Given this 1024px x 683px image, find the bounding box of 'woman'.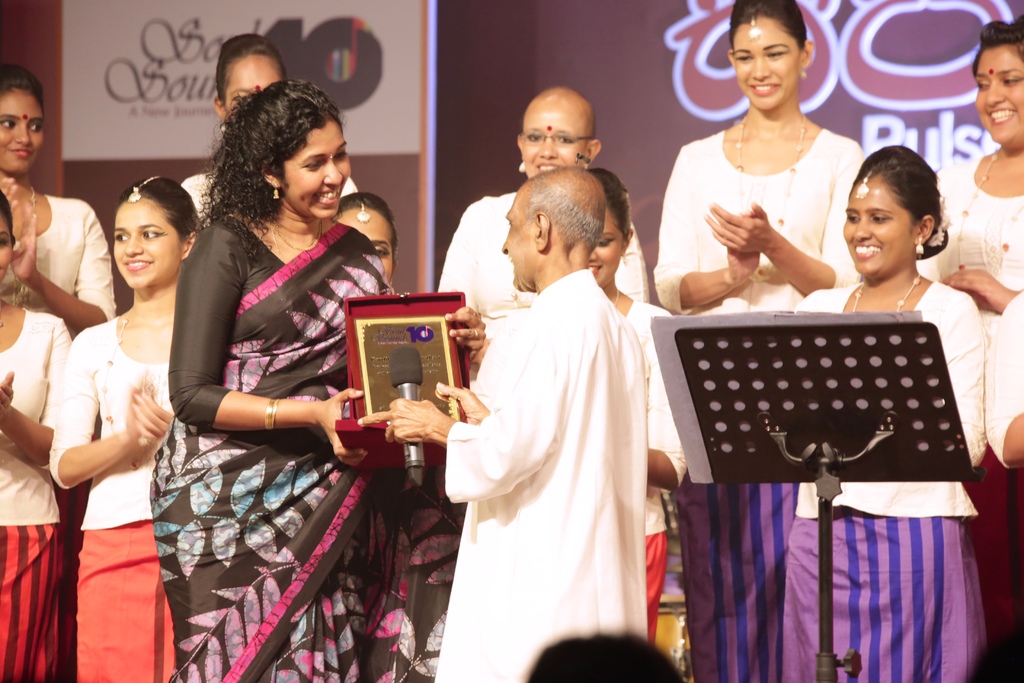
l=321, t=190, r=399, b=293.
